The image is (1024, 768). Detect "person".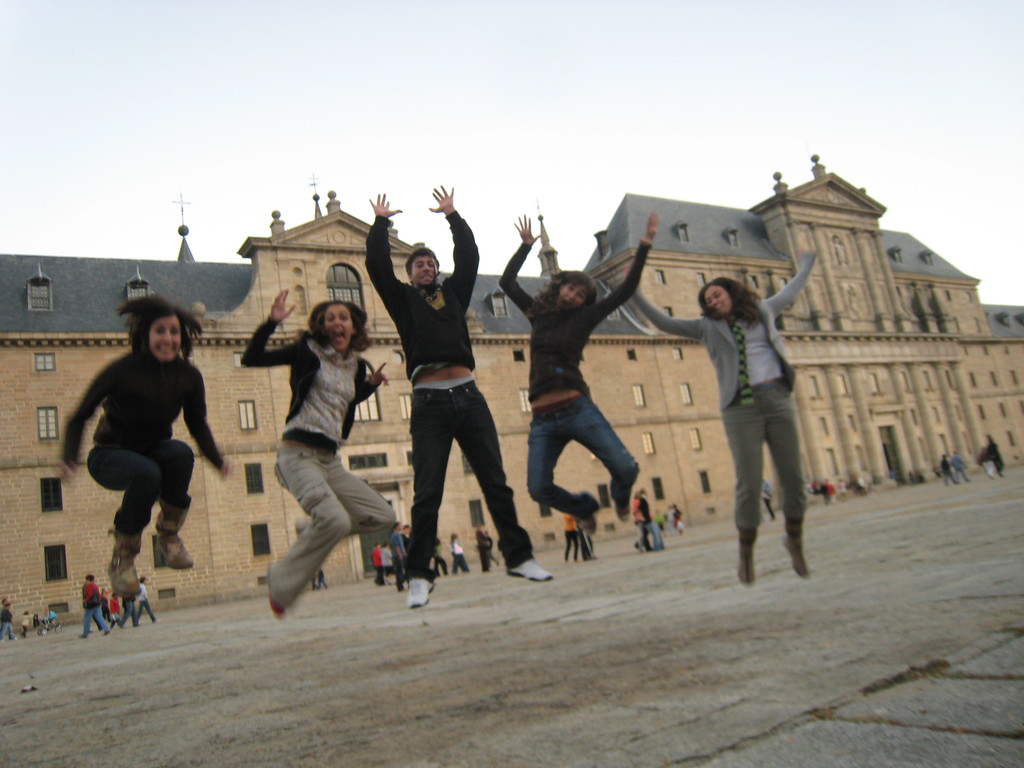
Detection: (385, 520, 401, 585).
